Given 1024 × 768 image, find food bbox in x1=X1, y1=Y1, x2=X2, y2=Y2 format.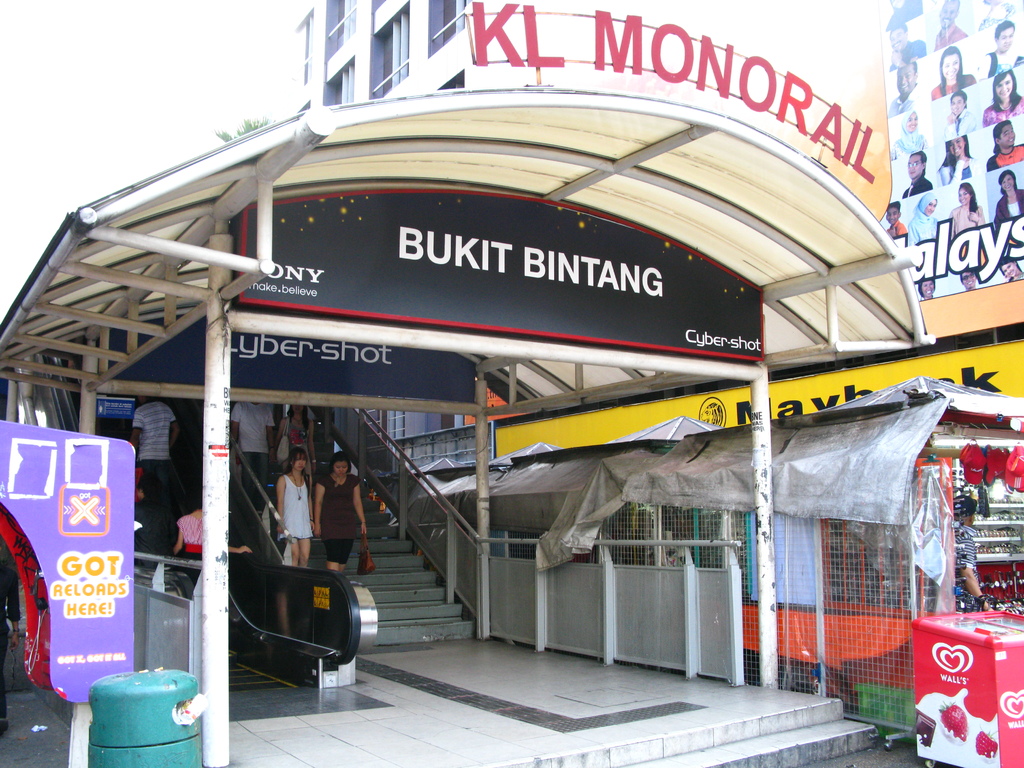
x1=935, y1=700, x2=969, y2=744.
